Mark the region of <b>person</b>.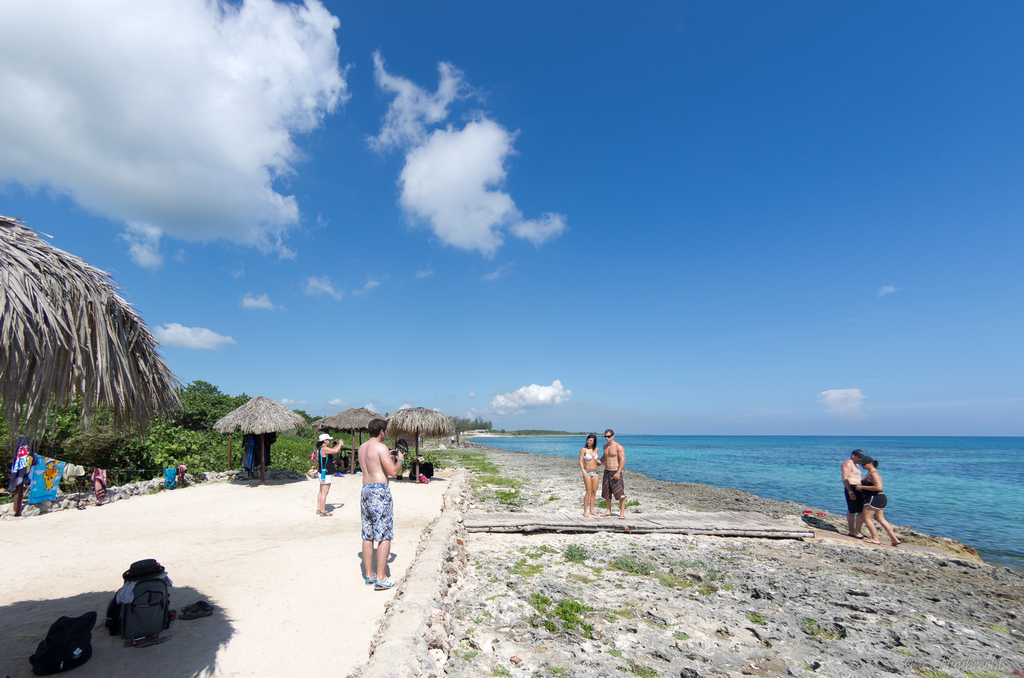
Region: x1=597 y1=428 x2=623 y2=517.
